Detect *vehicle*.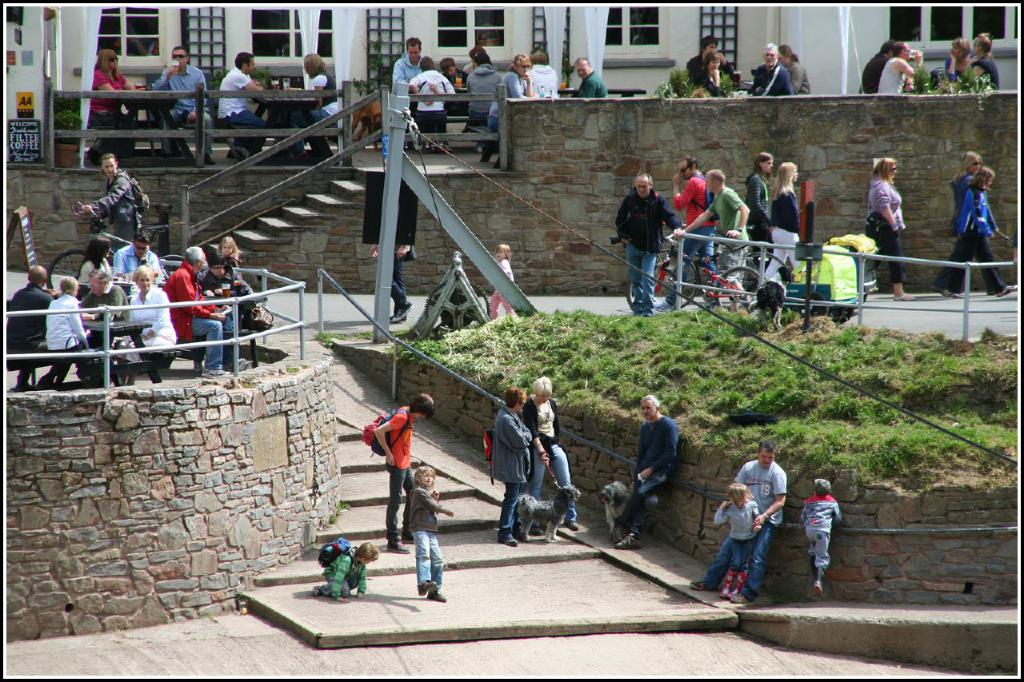
Detected at [left=663, top=228, right=791, bottom=287].
